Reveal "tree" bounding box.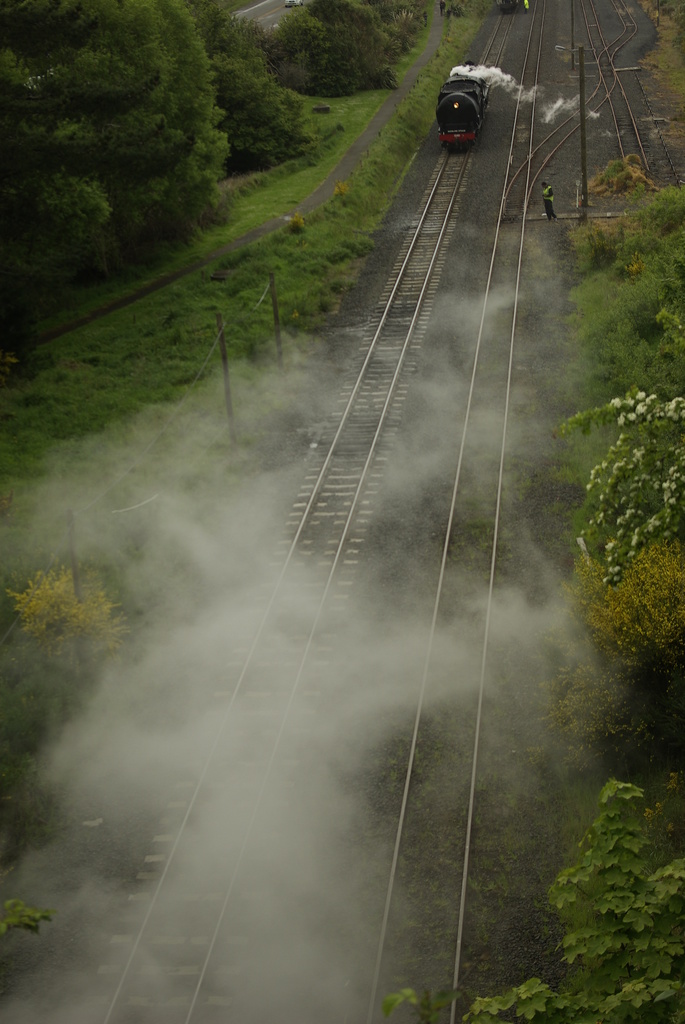
Revealed: (464,778,684,1023).
